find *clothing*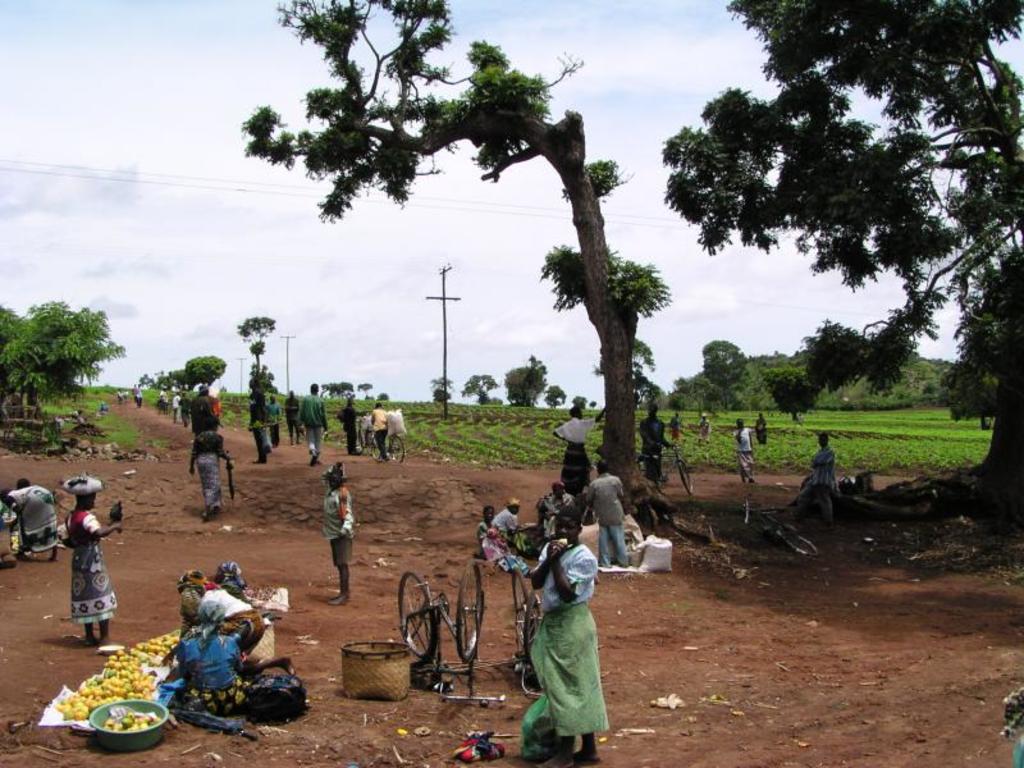
box=[556, 419, 598, 474]
